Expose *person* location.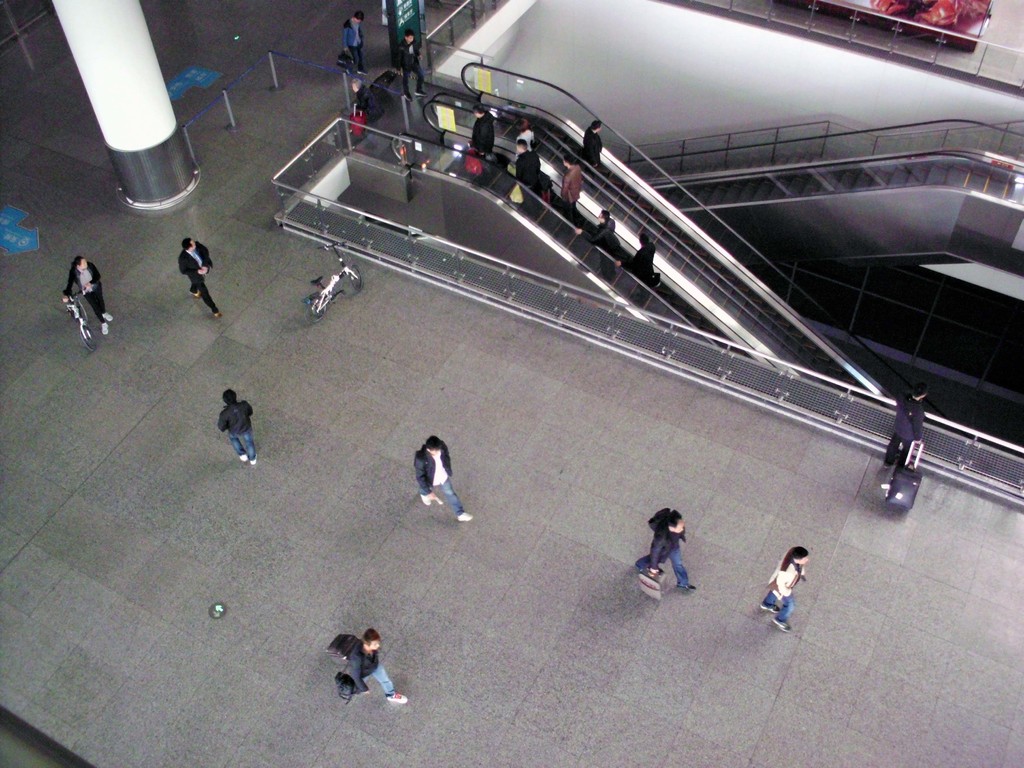
Exposed at x1=343, y1=11, x2=363, y2=73.
